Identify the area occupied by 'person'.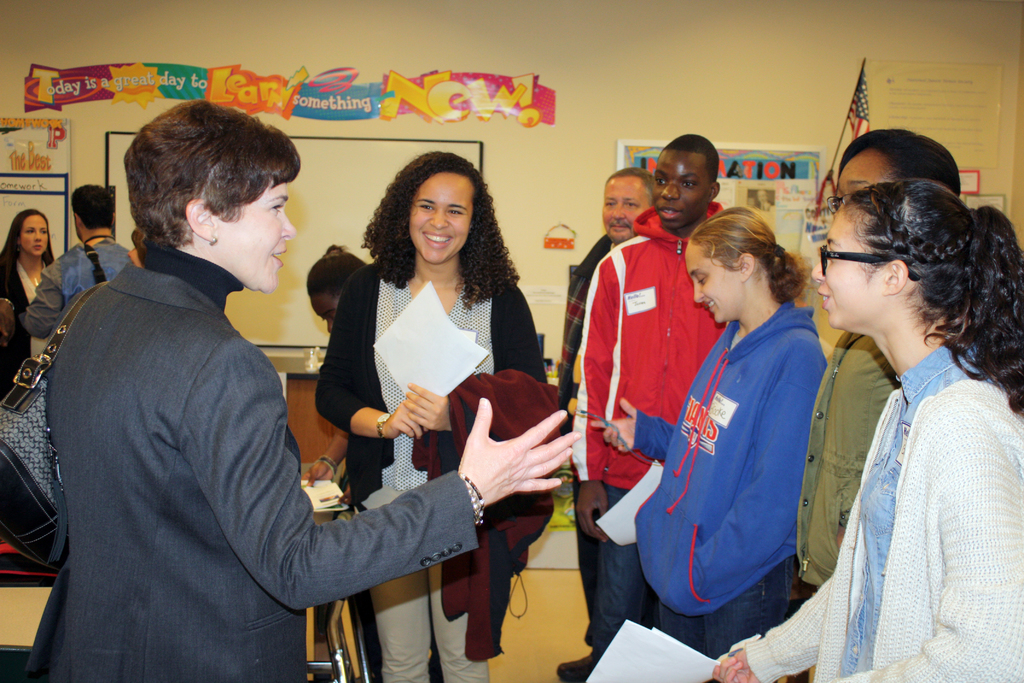
Area: l=303, t=241, r=445, b=681.
